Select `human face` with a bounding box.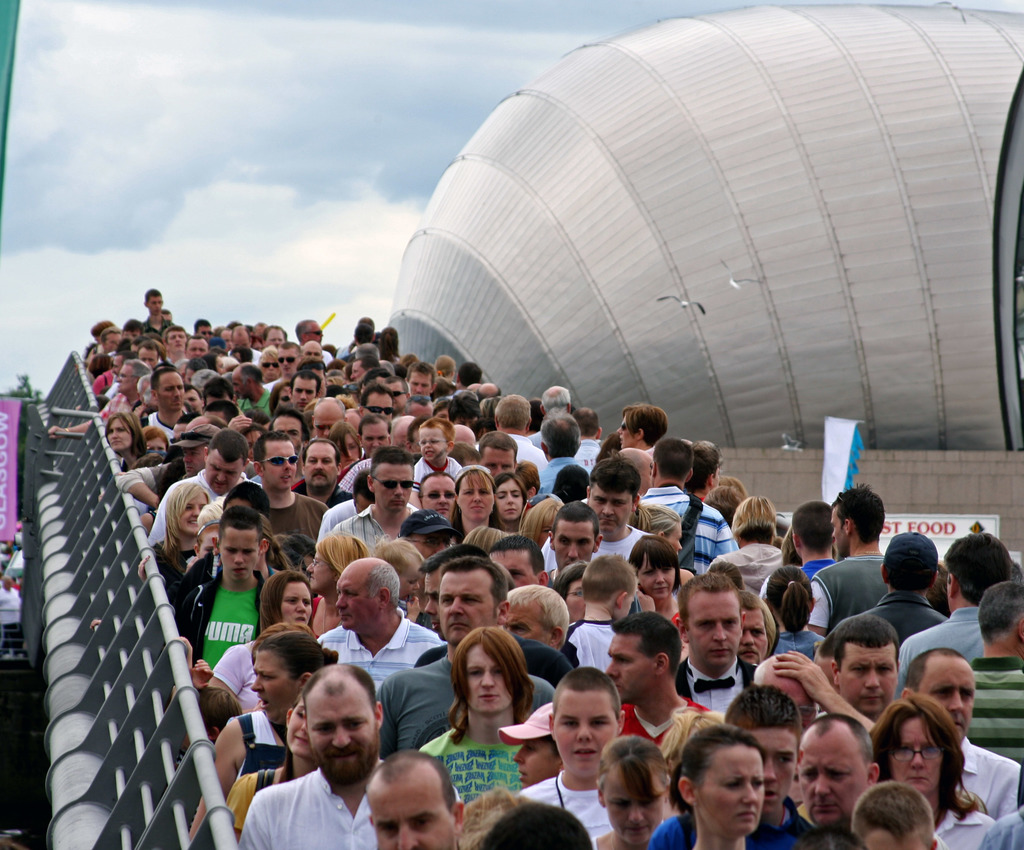
(914,668,973,740).
